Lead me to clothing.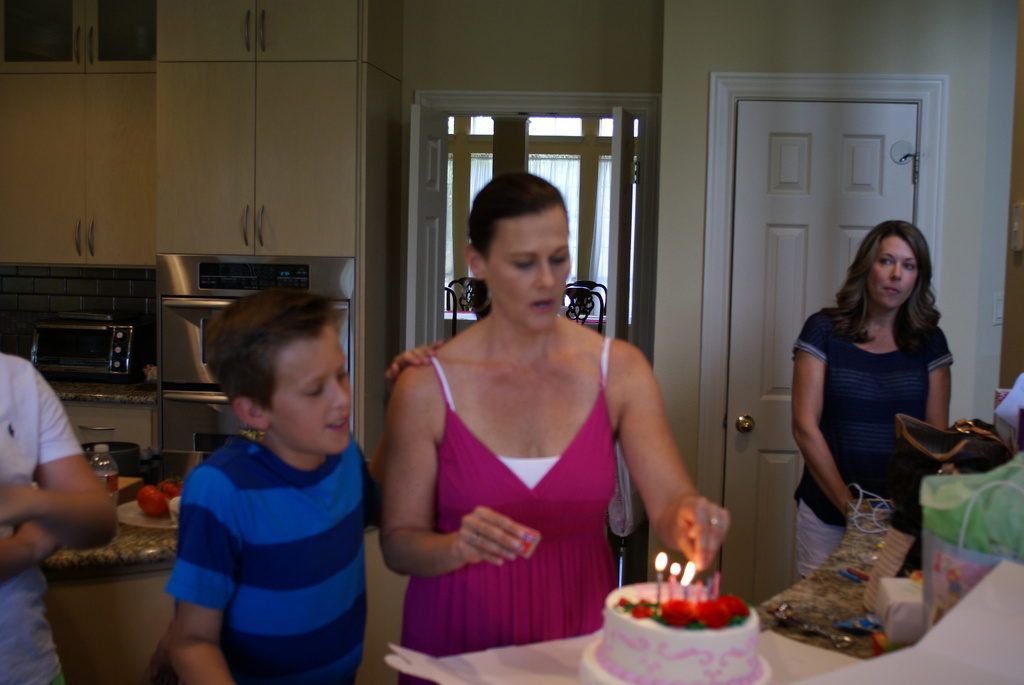
Lead to box=[792, 309, 955, 576].
